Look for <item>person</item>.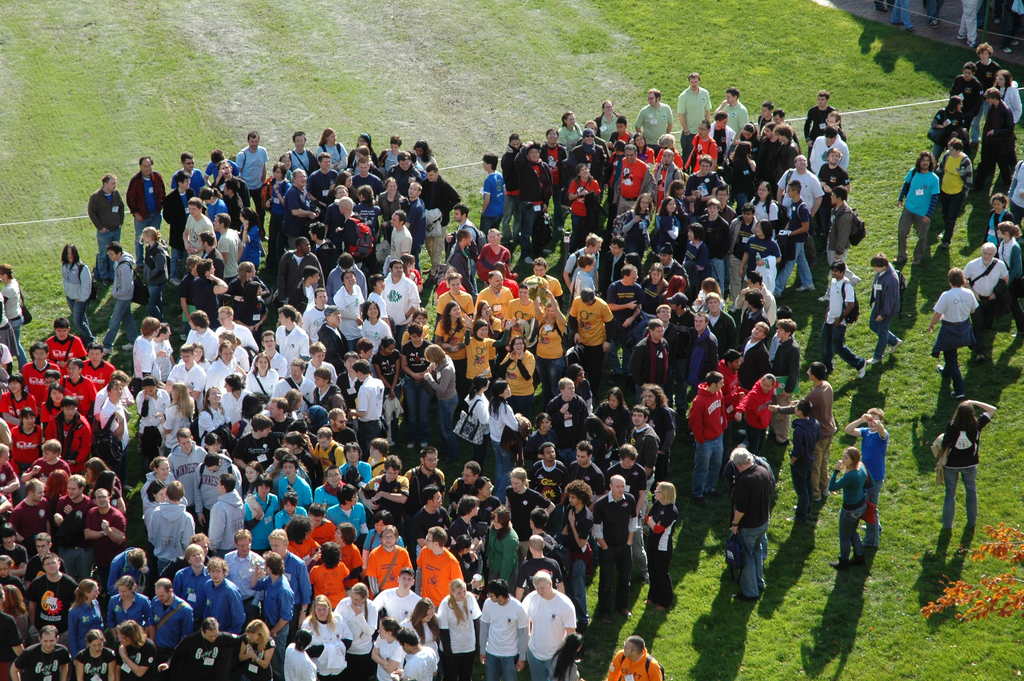
Found: (x1=385, y1=259, x2=415, y2=336).
